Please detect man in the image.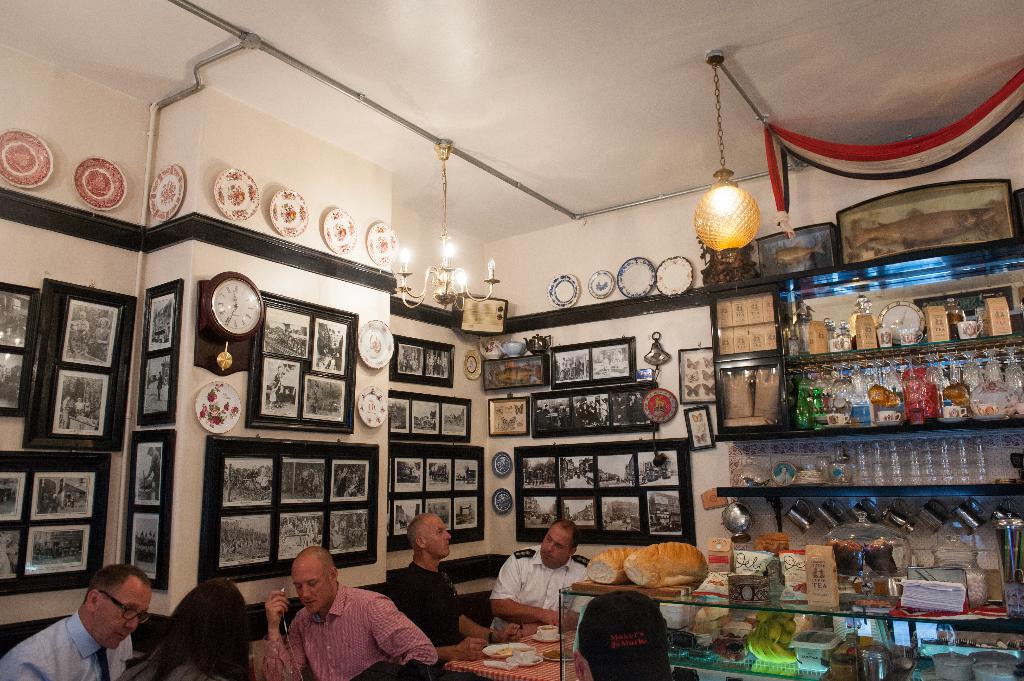
(x1=542, y1=403, x2=553, y2=424).
